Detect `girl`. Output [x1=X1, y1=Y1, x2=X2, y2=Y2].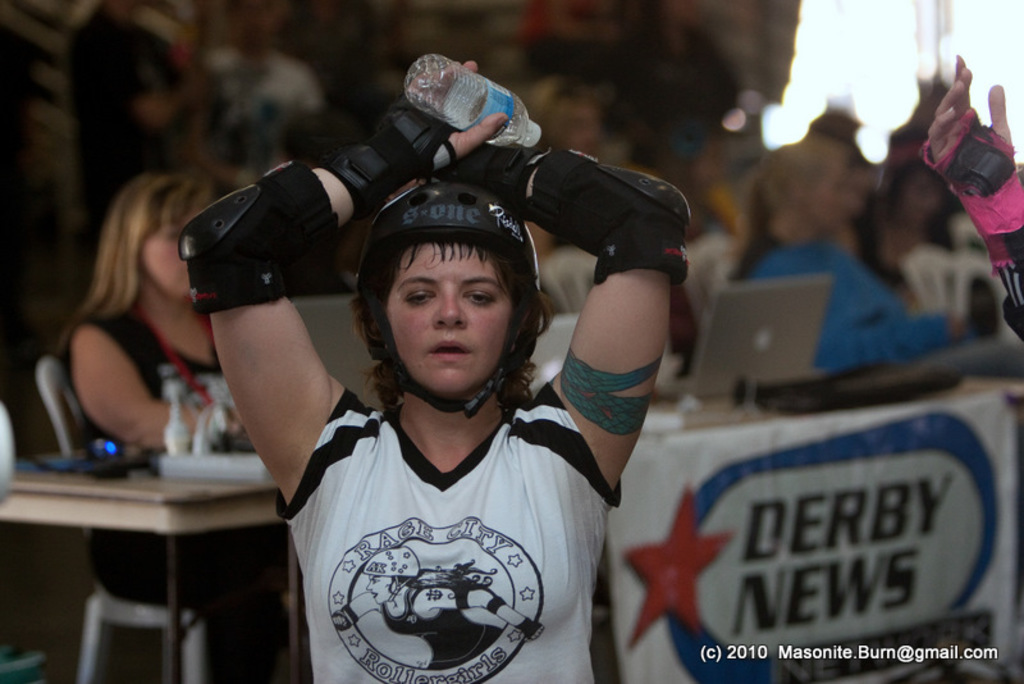
[x1=59, y1=181, x2=234, y2=448].
